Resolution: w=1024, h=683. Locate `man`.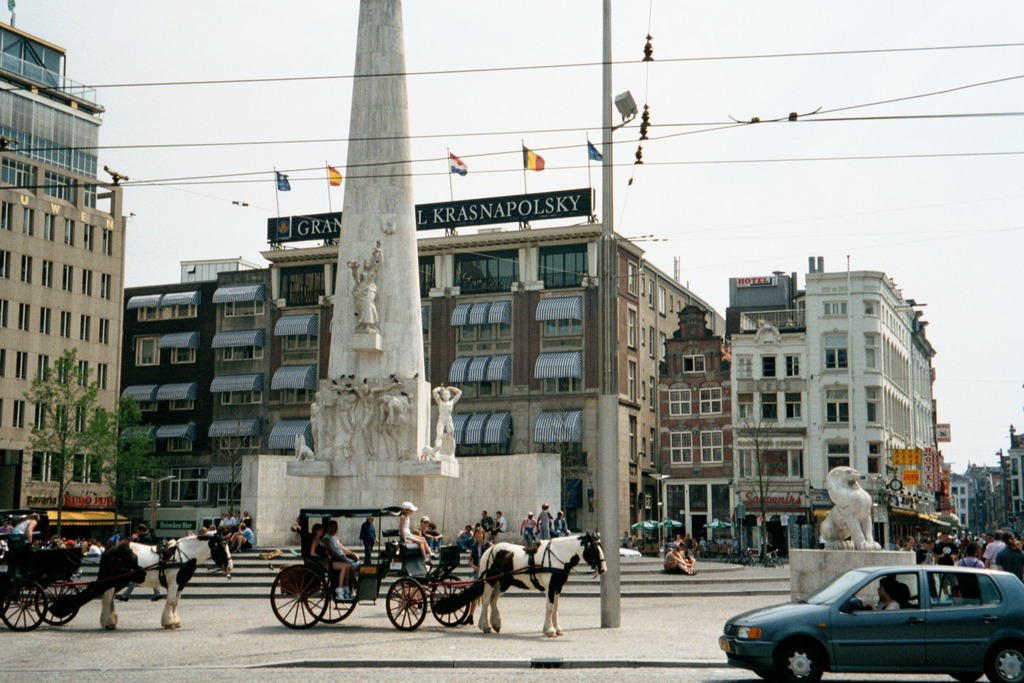
detection(229, 521, 255, 553).
